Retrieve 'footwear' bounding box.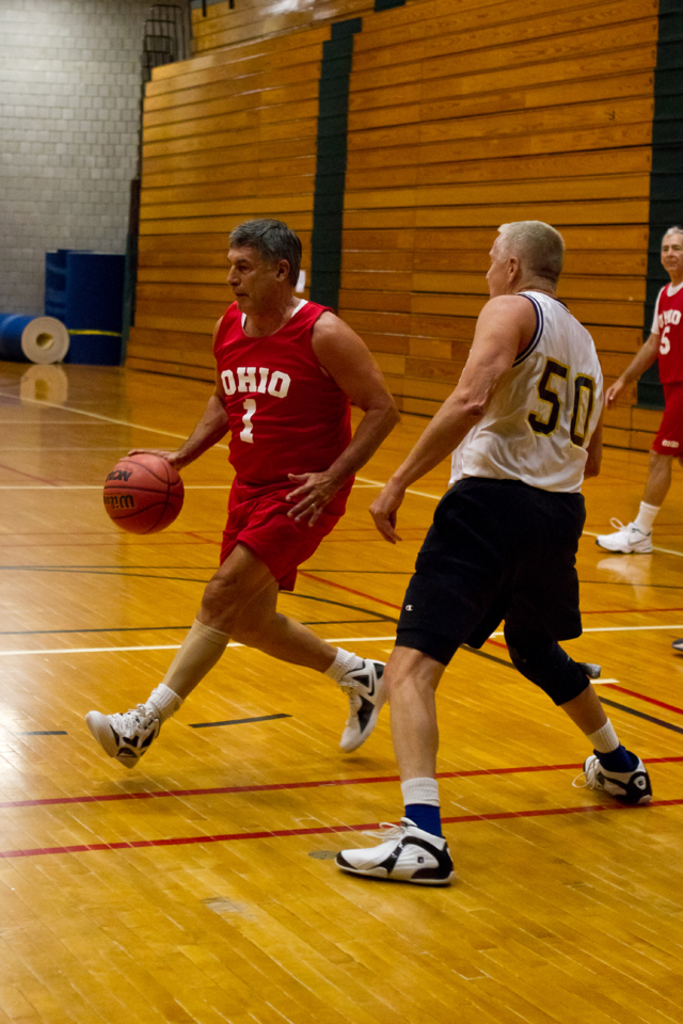
Bounding box: {"left": 599, "top": 506, "right": 650, "bottom": 554}.
